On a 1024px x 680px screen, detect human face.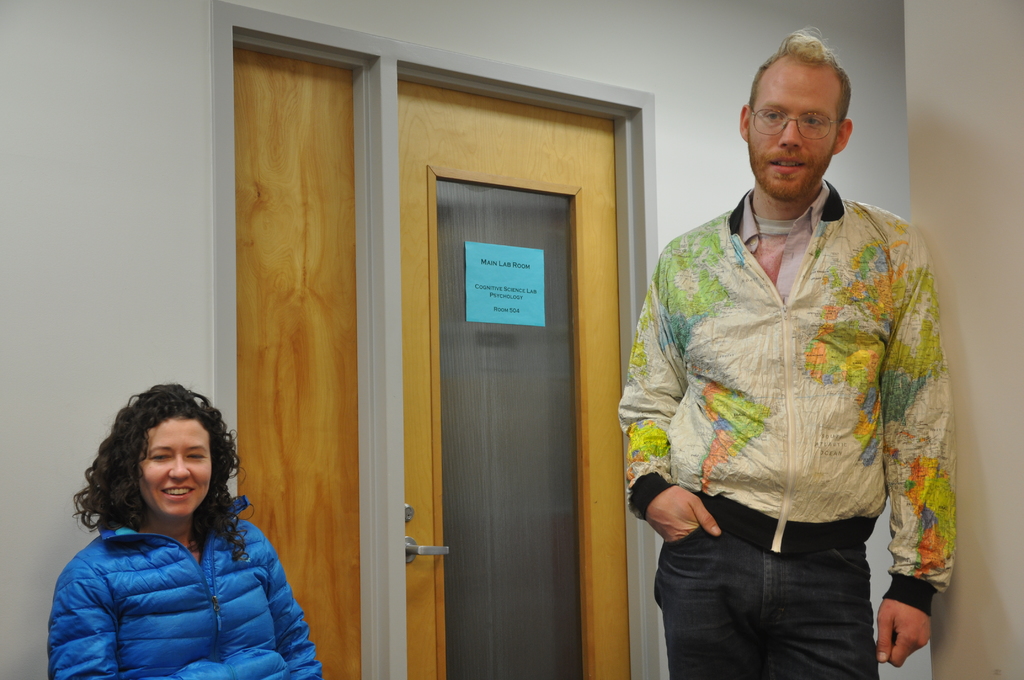
(x1=140, y1=417, x2=207, y2=519).
